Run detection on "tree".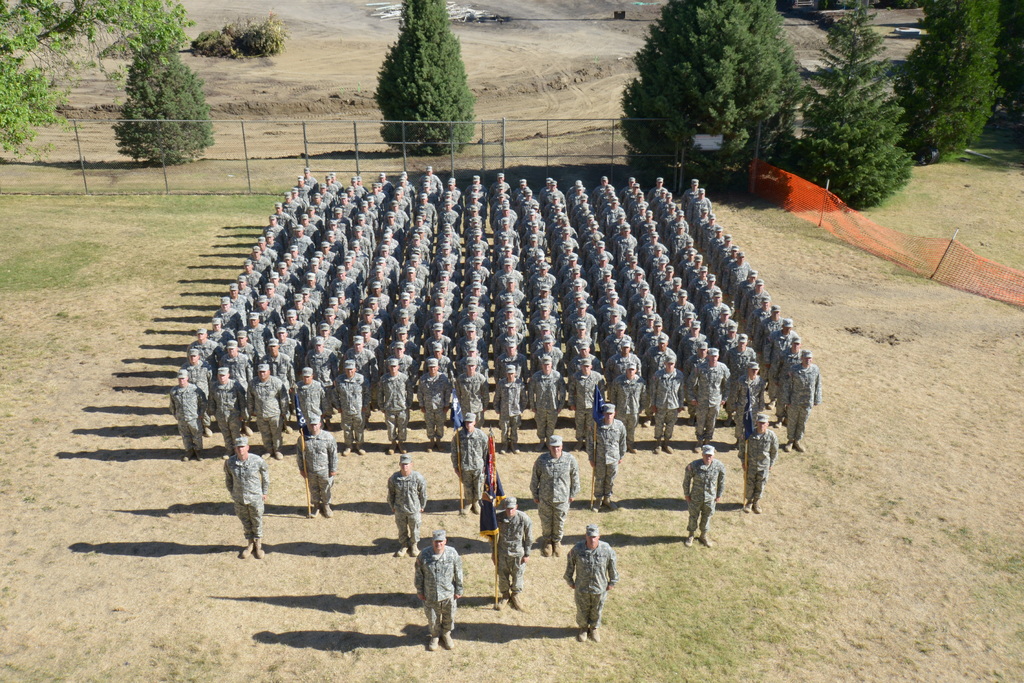
Result: bbox=[888, 0, 1002, 168].
